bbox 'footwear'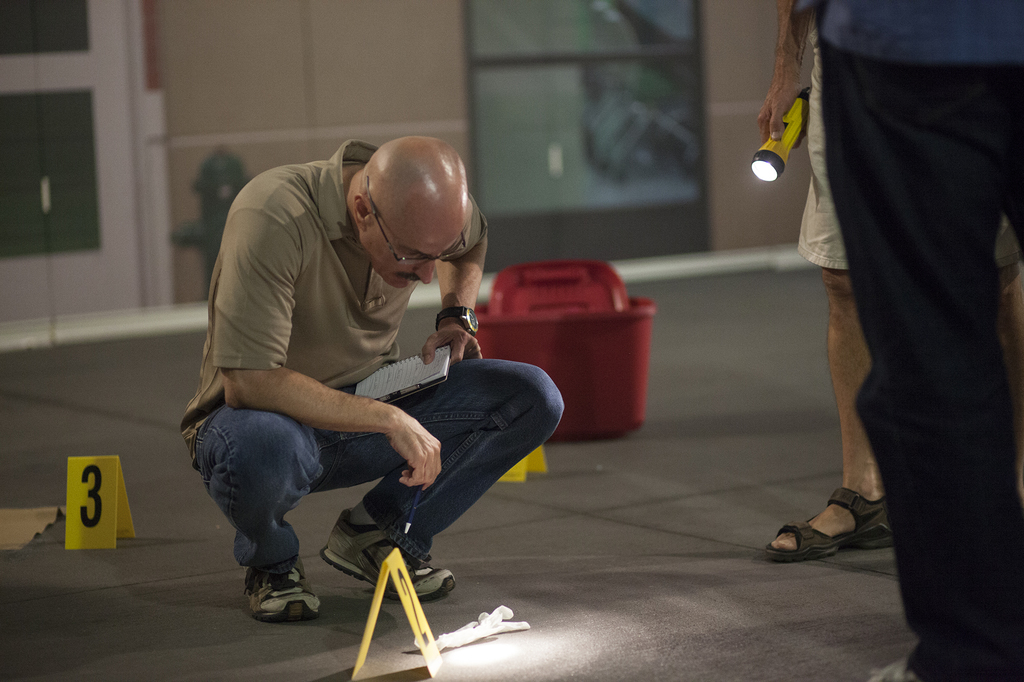
[238,564,309,637]
